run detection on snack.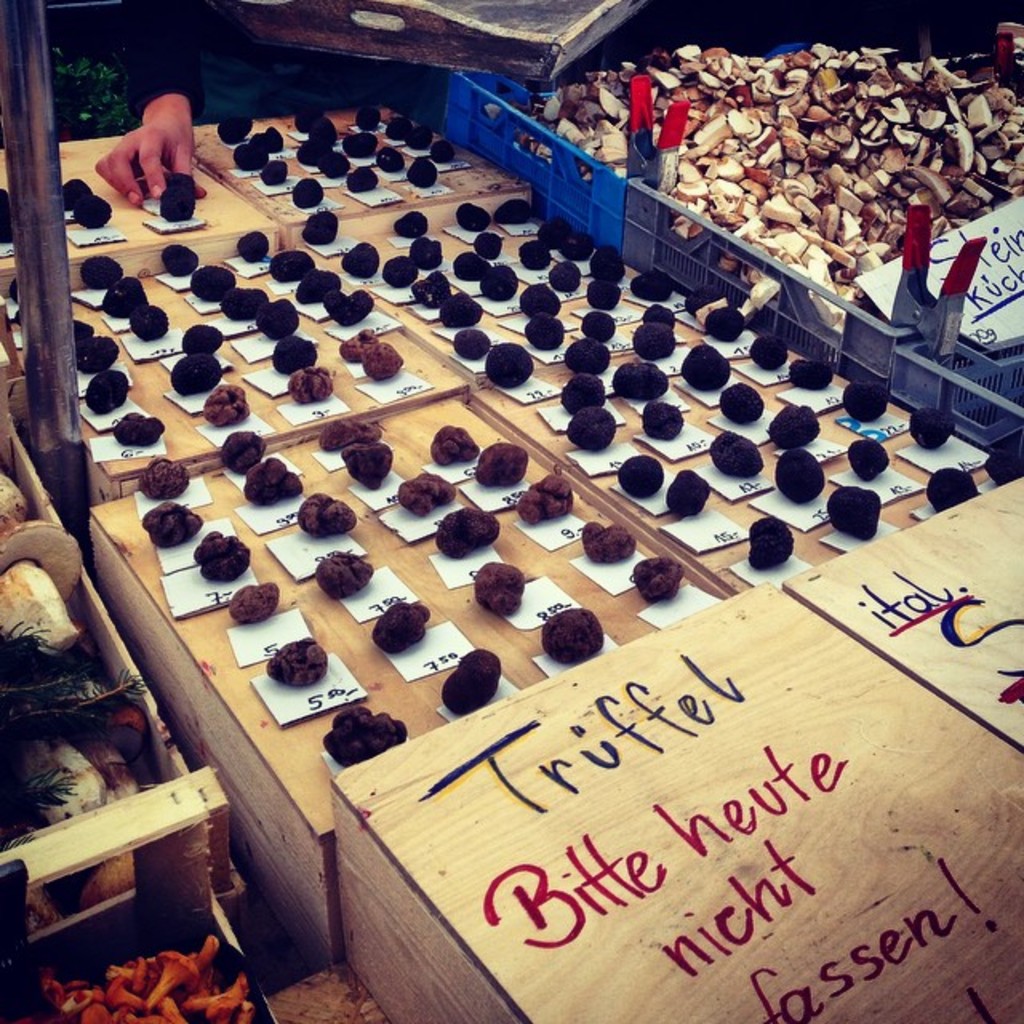
Result: x1=322 y1=707 x2=405 y2=770.
